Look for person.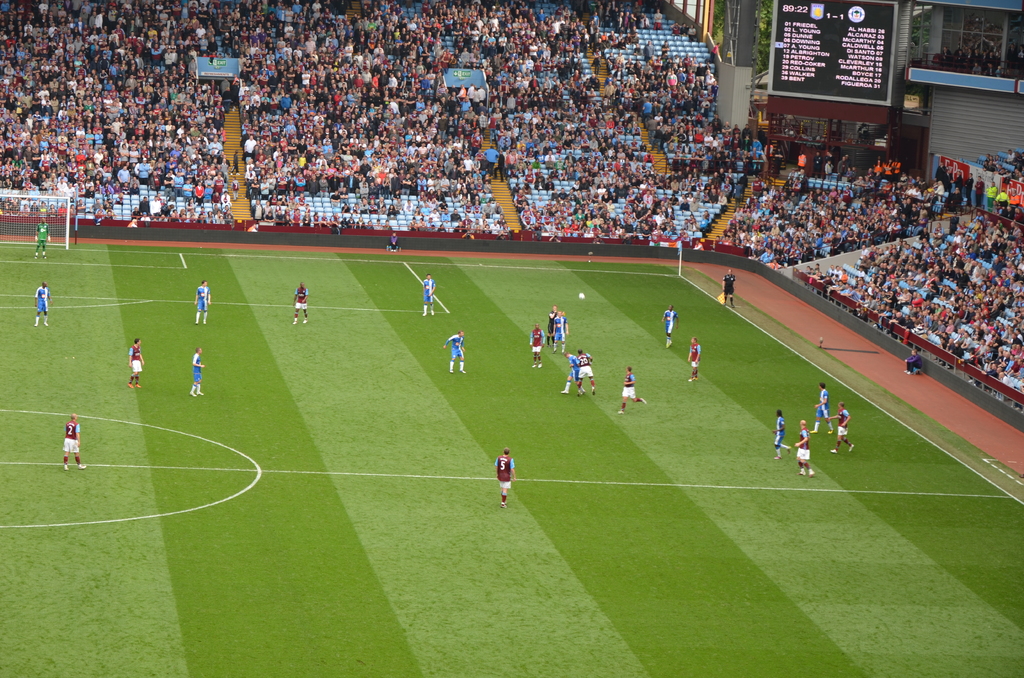
Found: [x1=127, y1=337, x2=145, y2=389].
